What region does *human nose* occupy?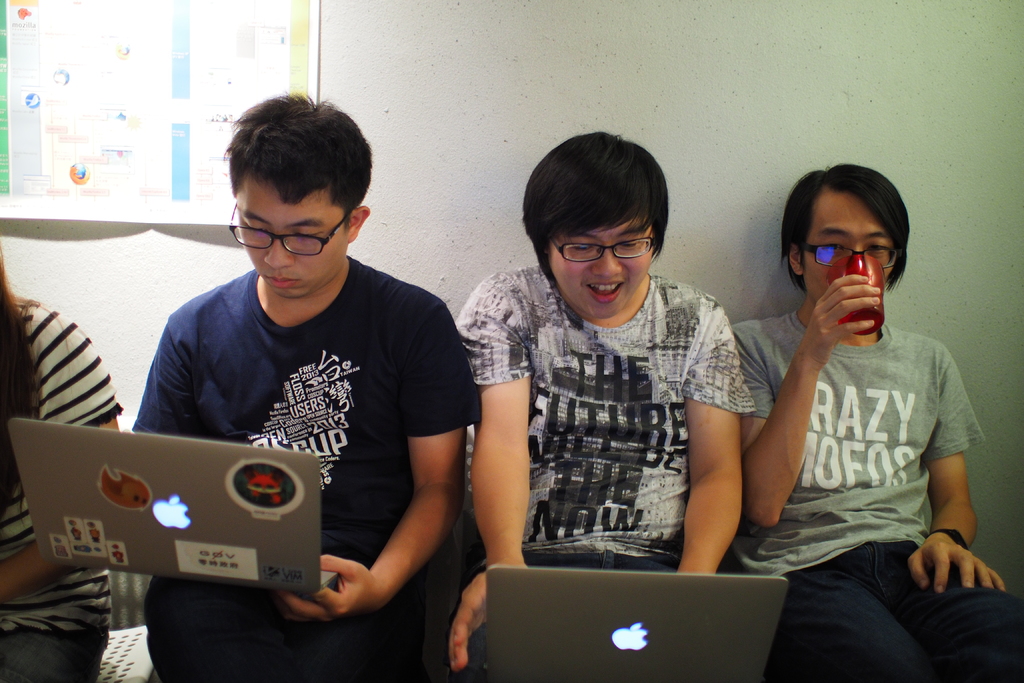
detection(266, 242, 292, 272).
